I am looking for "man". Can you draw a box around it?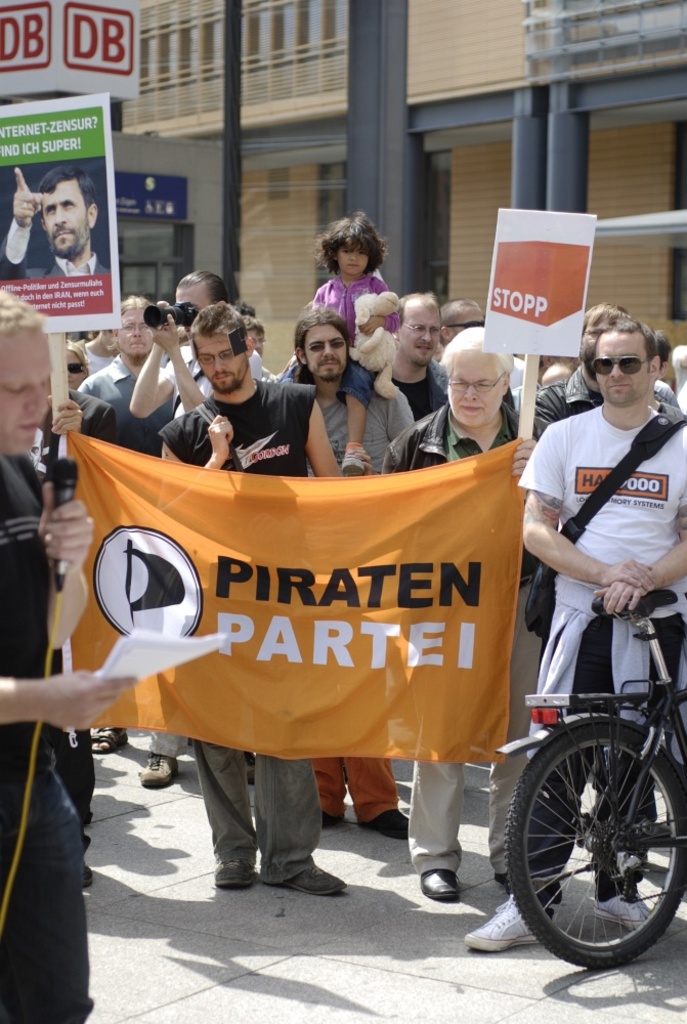
Sure, the bounding box is Rect(0, 168, 113, 282).
